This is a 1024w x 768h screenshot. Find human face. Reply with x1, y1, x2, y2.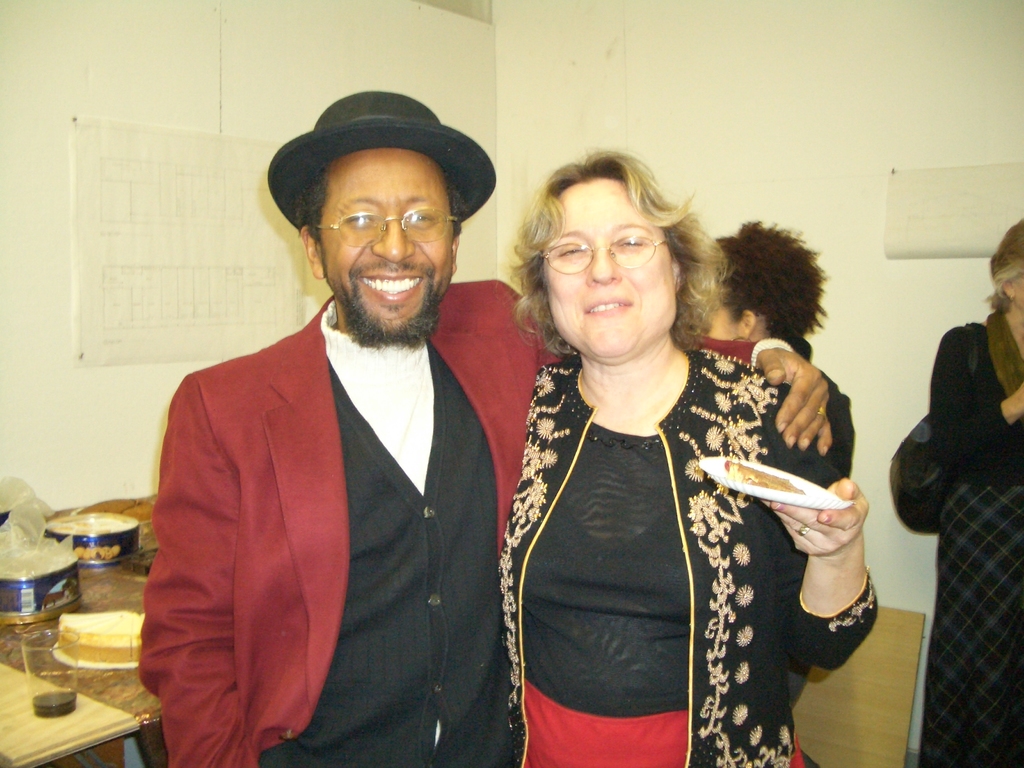
319, 148, 451, 333.
